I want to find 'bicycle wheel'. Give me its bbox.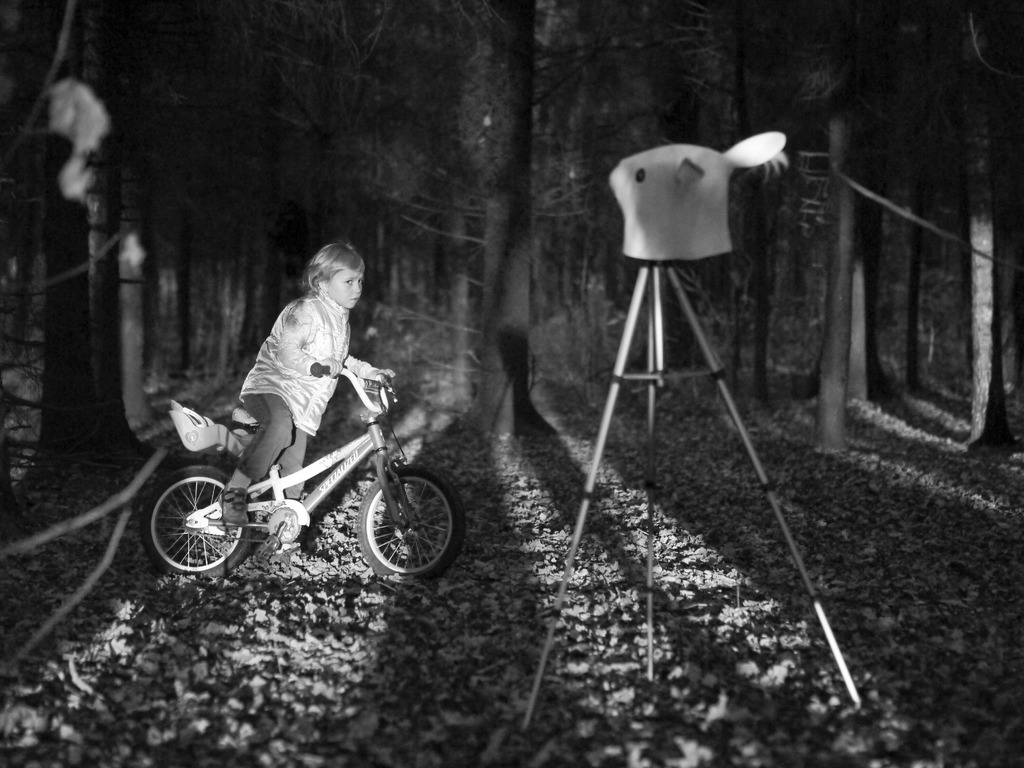
BBox(138, 467, 251, 579).
